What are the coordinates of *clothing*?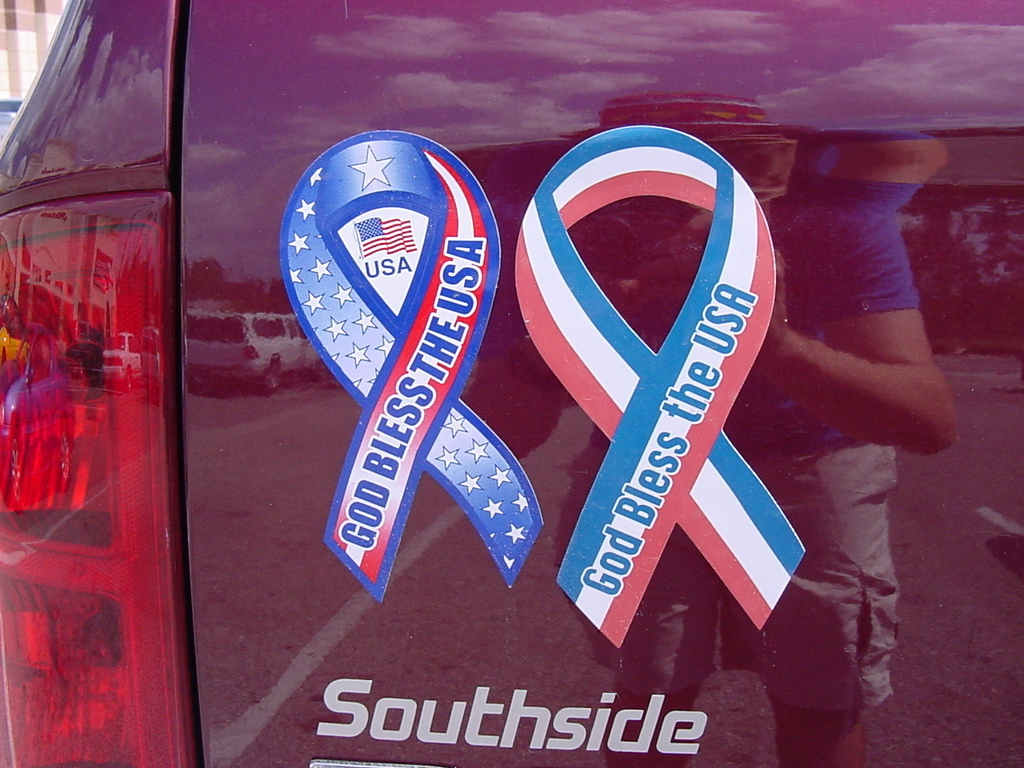
l=599, t=190, r=920, b=710.
